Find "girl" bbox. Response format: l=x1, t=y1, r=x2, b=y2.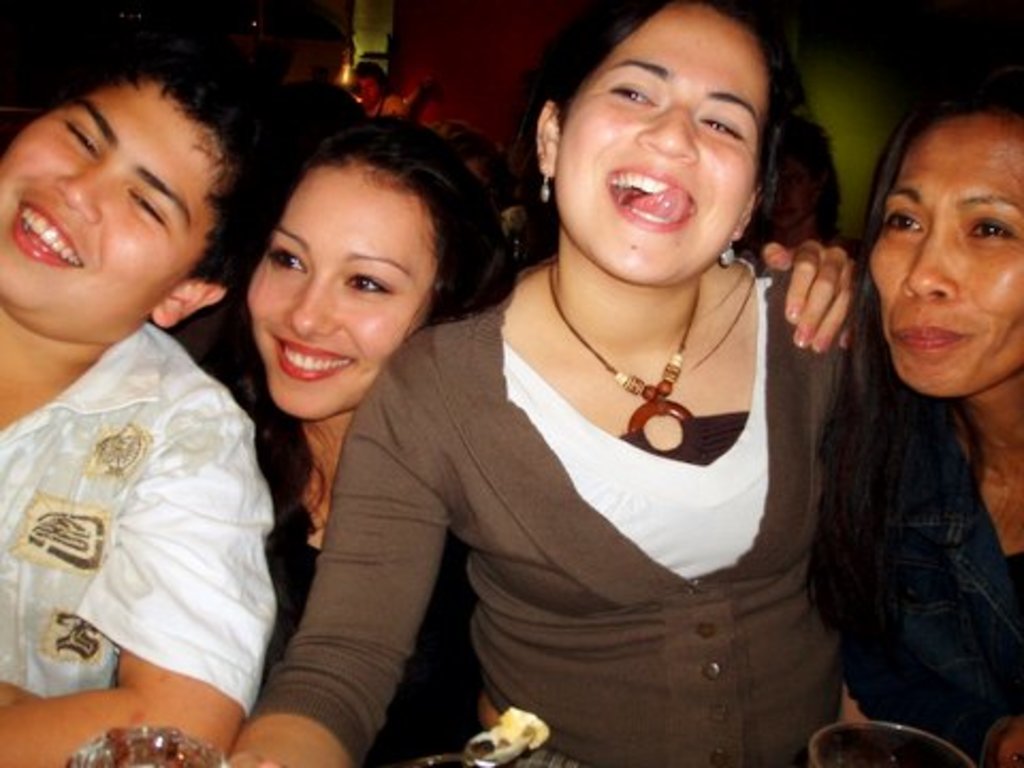
l=205, t=124, r=518, b=762.
